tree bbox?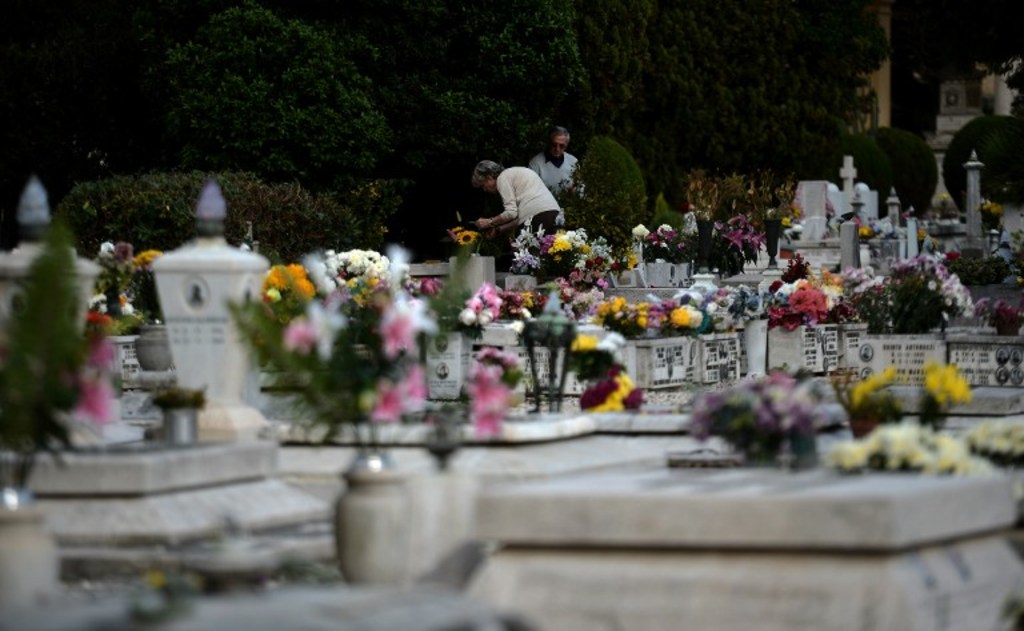
x1=133, y1=0, x2=372, y2=209
